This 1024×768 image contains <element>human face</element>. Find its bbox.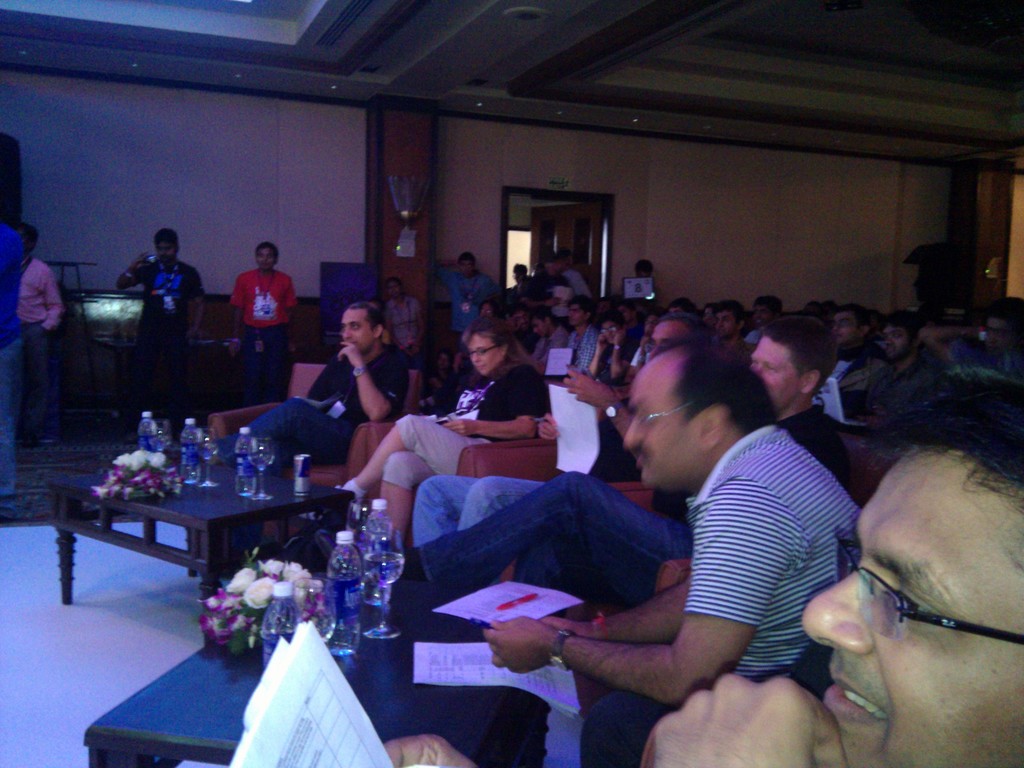
[left=335, top=307, right=371, bottom=355].
